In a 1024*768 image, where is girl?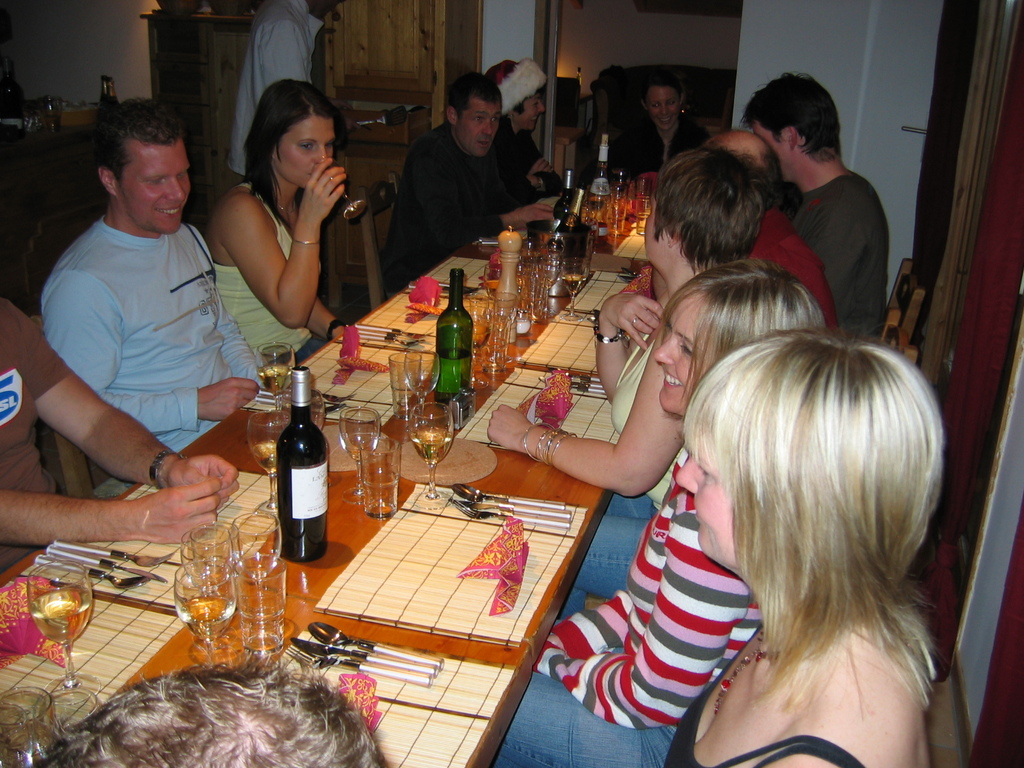
494/146/760/617.
